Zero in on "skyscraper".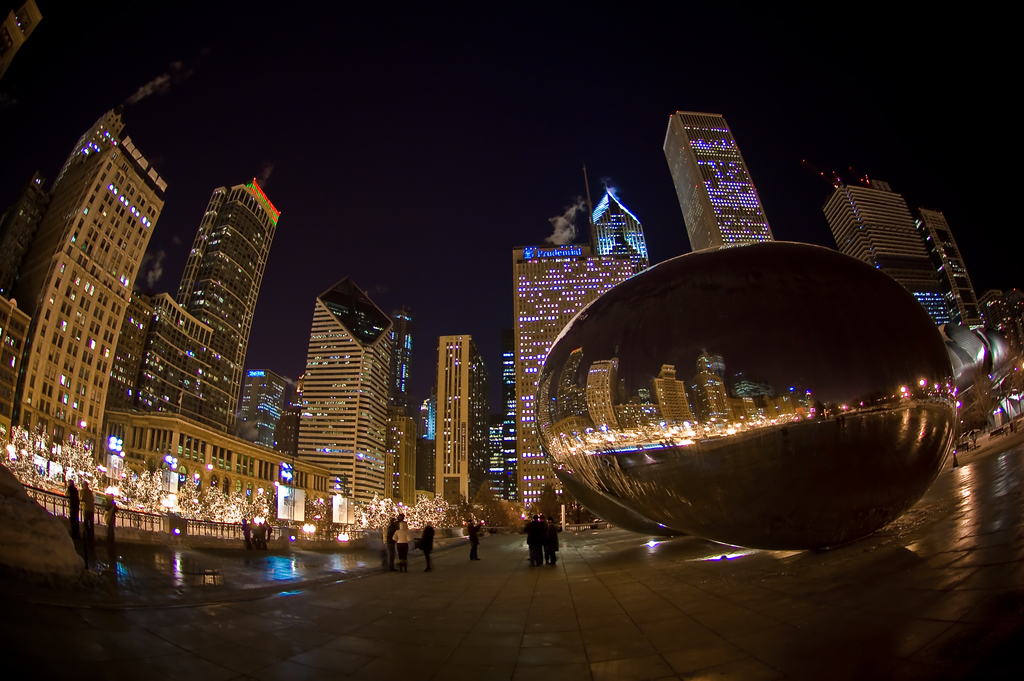
Zeroed in: bbox=[124, 138, 282, 483].
